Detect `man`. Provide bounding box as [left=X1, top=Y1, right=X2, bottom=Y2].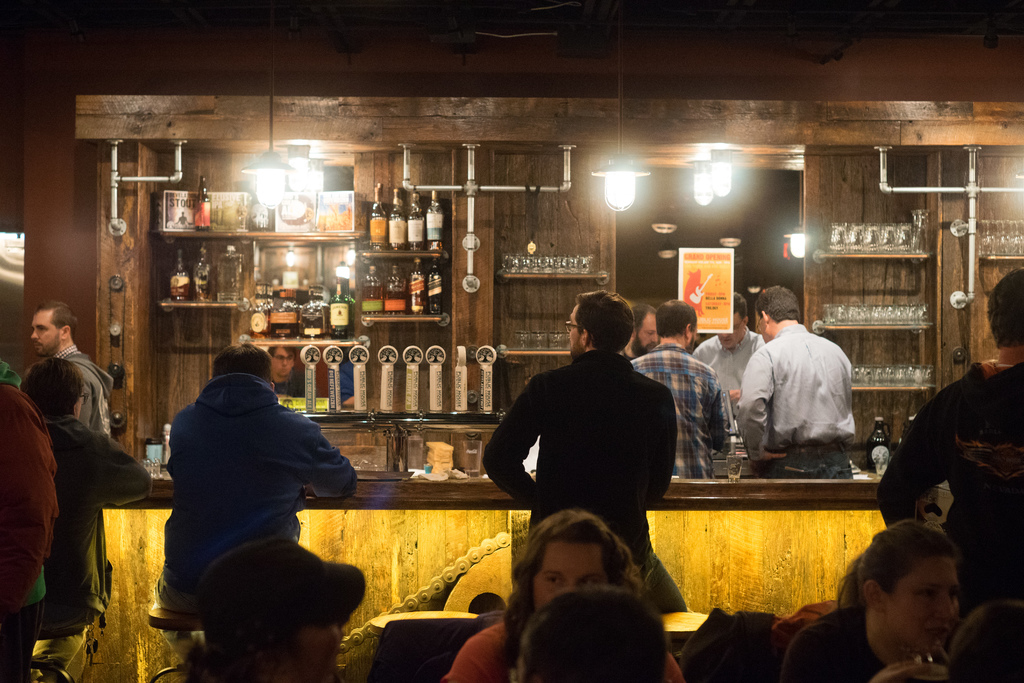
[left=625, top=295, right=733, bottom=483].
